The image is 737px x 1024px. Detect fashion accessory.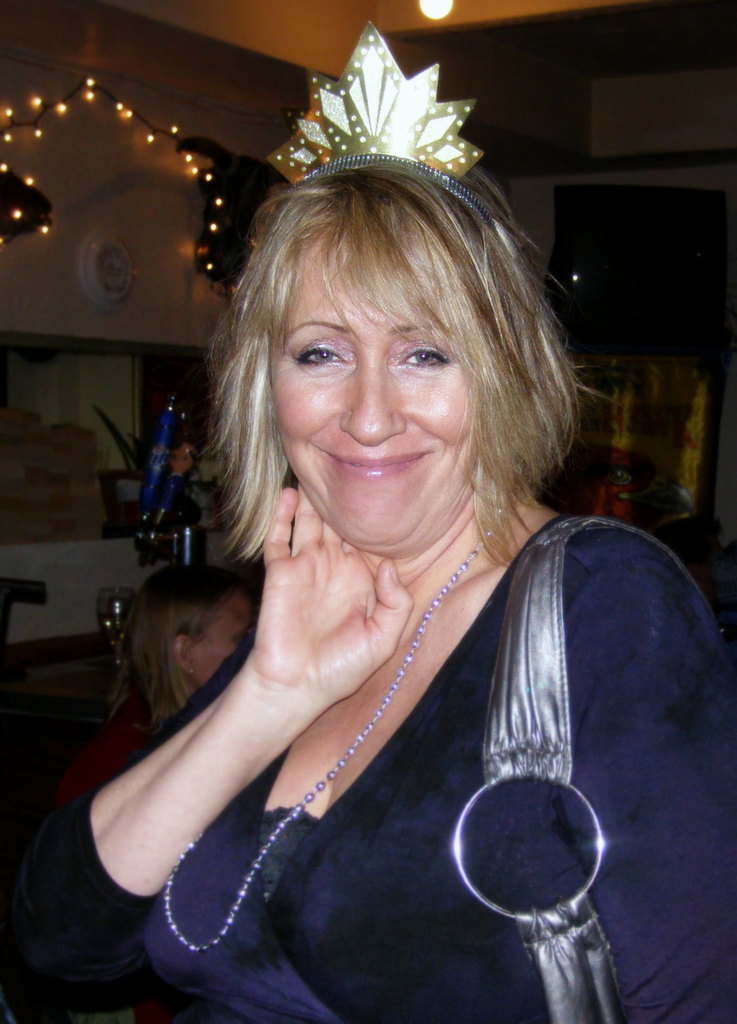
Detection: [256, 22, 492, 221].
